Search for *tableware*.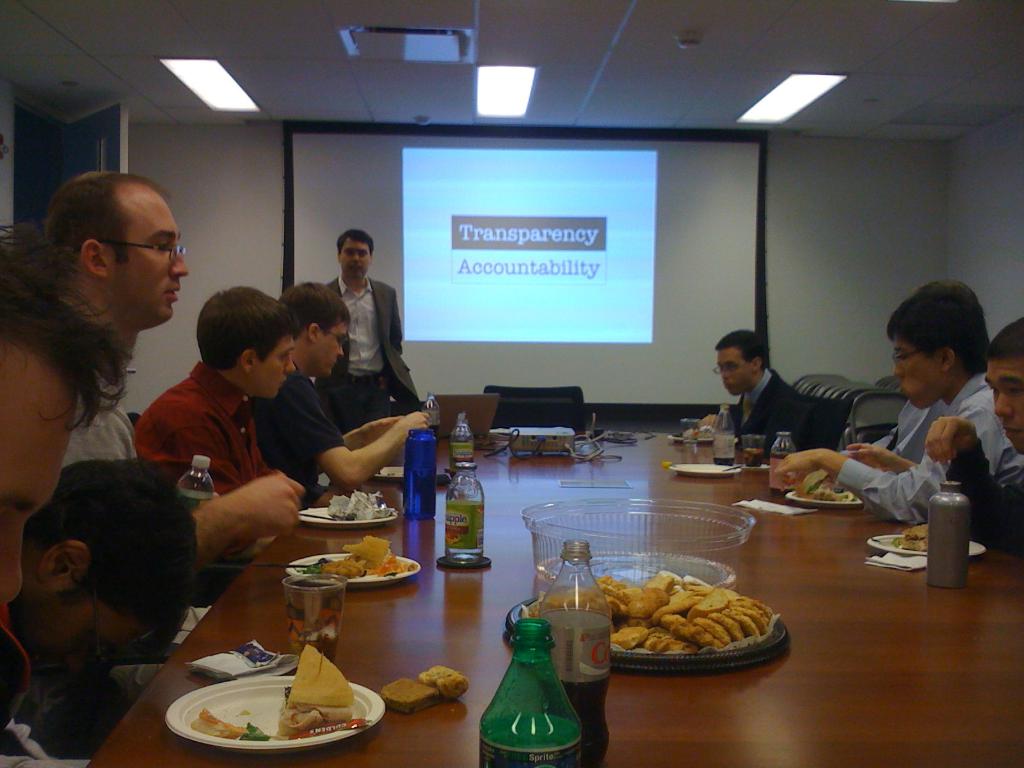
Found at <bbox>157, 647, 380, 751</bbox>.
